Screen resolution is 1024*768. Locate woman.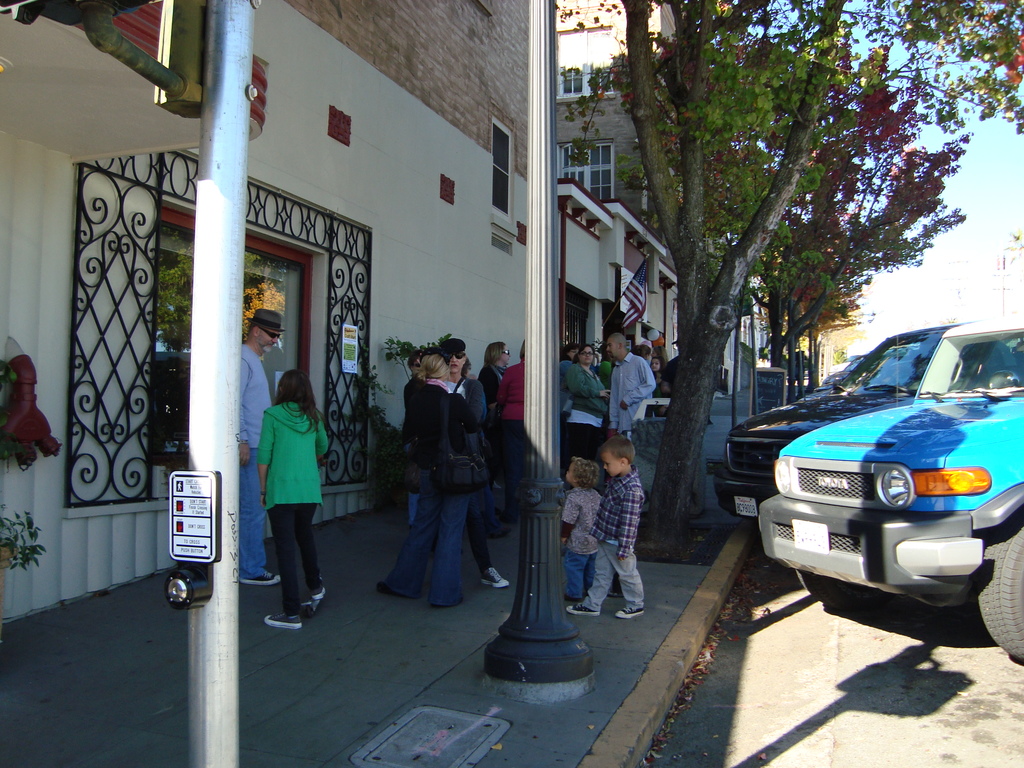
(557, 344, 580, 413).
